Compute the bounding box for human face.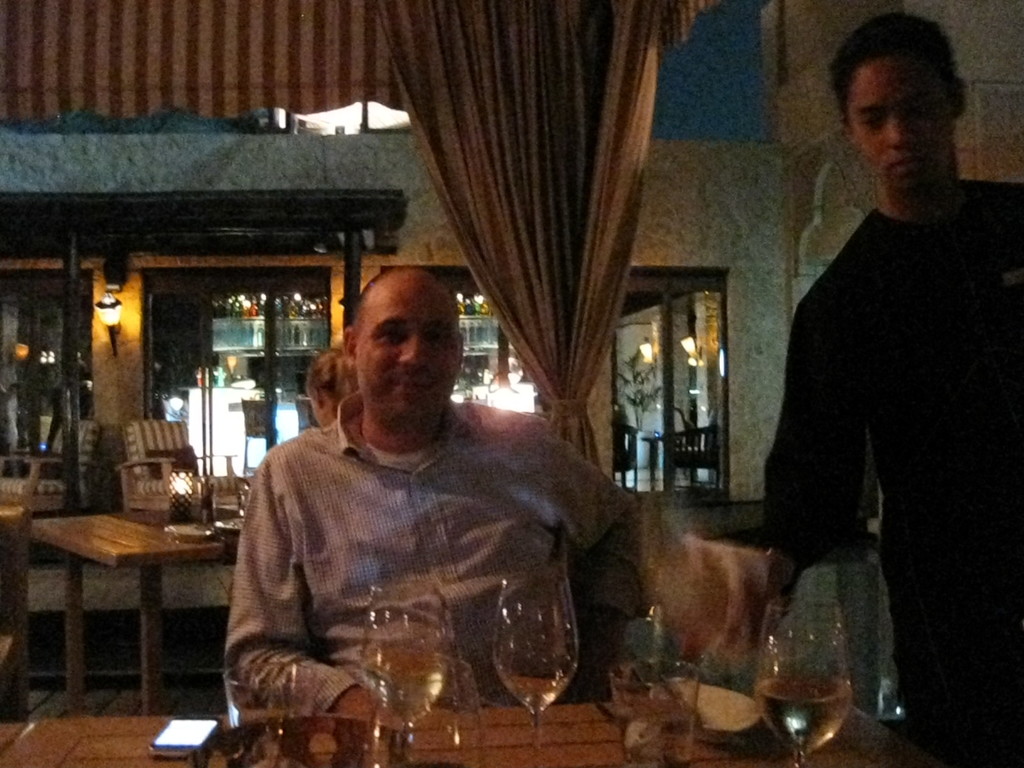
[351, 283, 461, 420].
